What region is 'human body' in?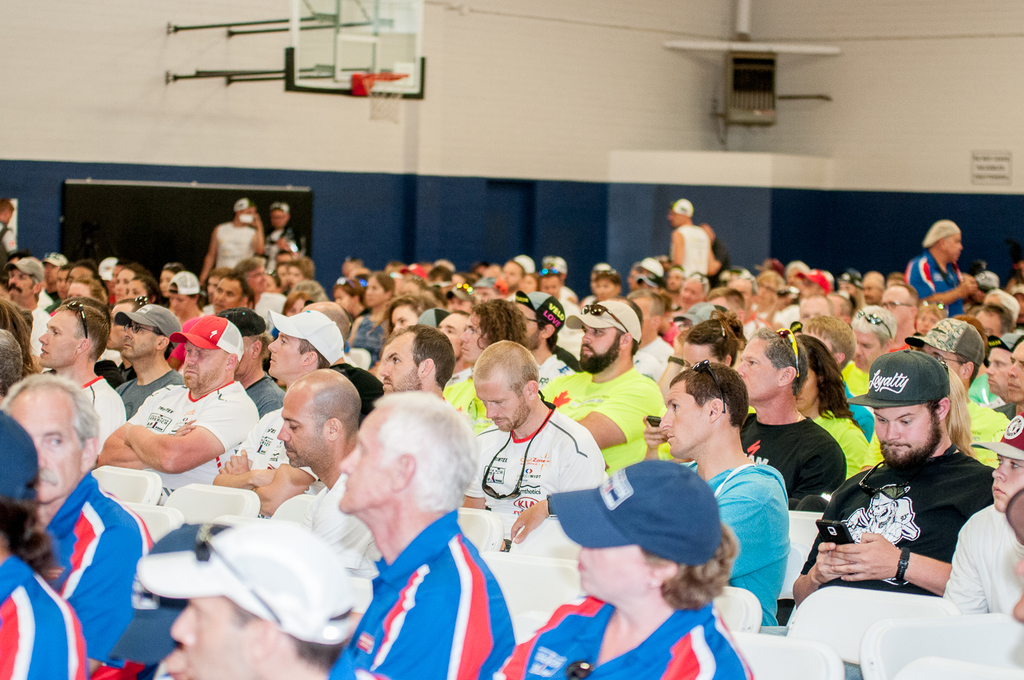
{"left": 904, "top": 217, "right": 984, "bottom": 316}.
